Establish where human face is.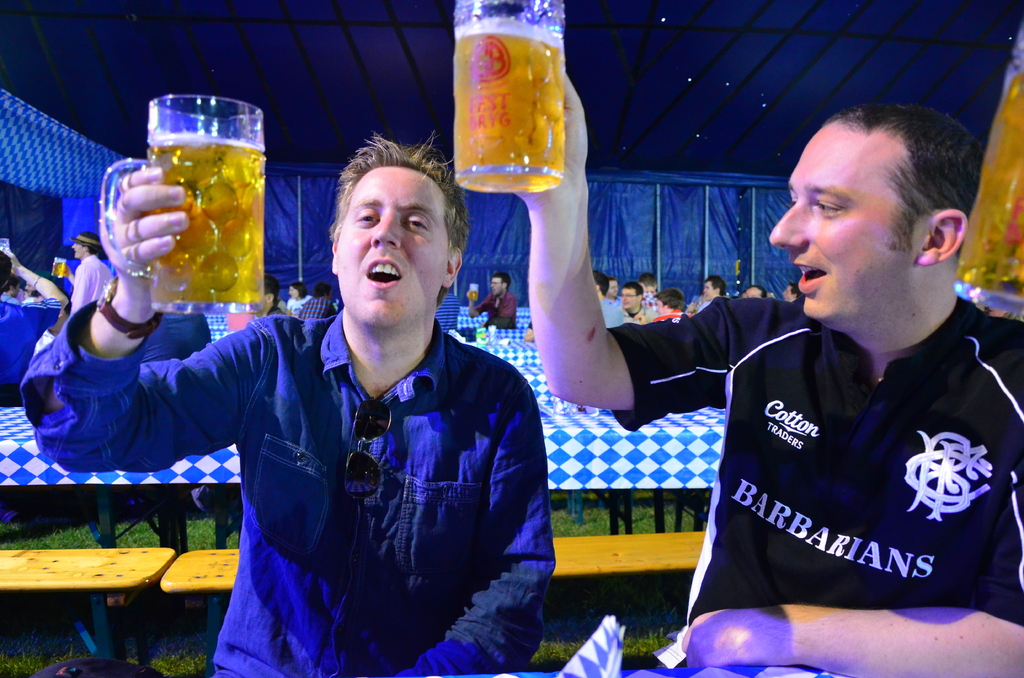
Established at <box>620,287,637,308</box>.
